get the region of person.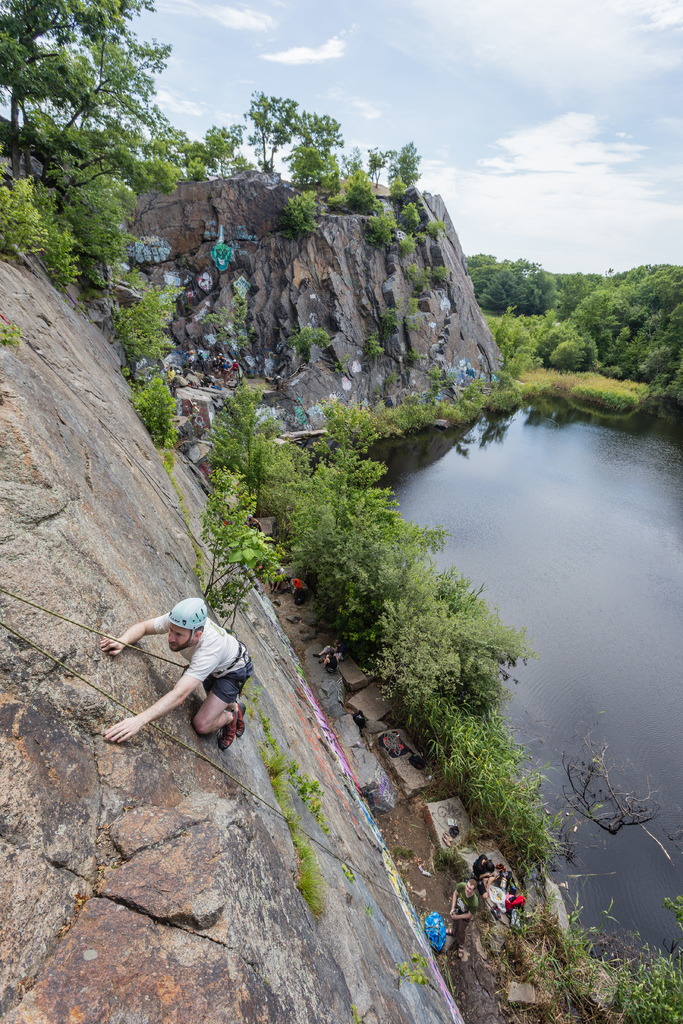
region(116, 586, 258, 798).
